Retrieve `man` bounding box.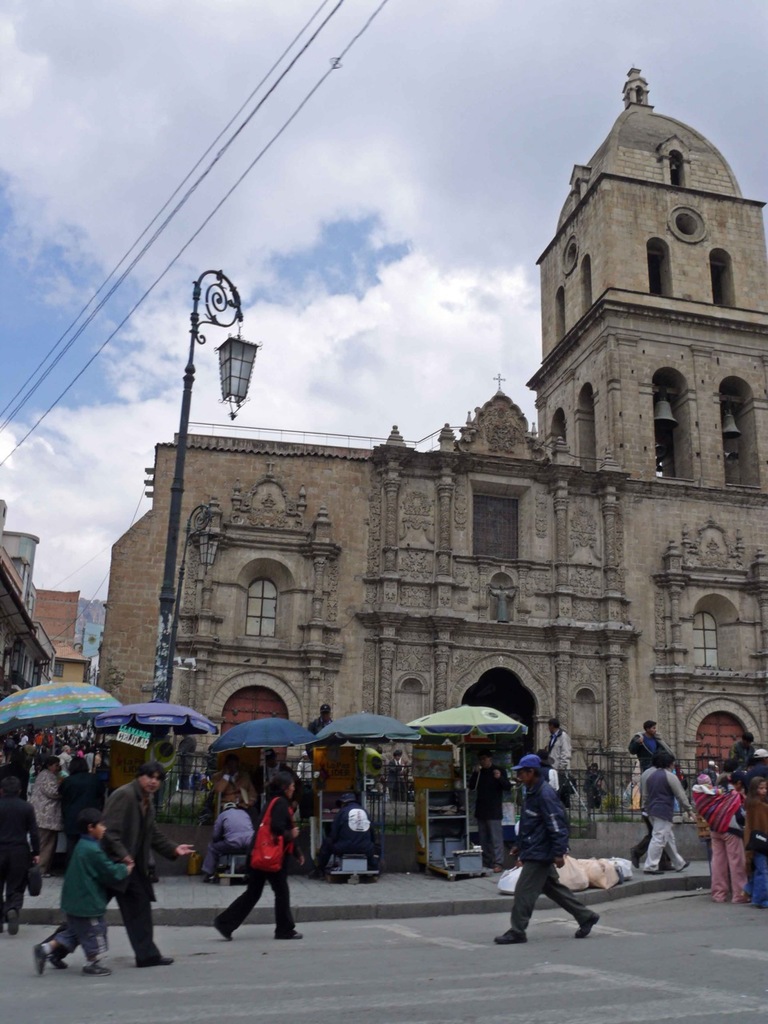
Bounding box: BBox(638, 758, 697, 873).
